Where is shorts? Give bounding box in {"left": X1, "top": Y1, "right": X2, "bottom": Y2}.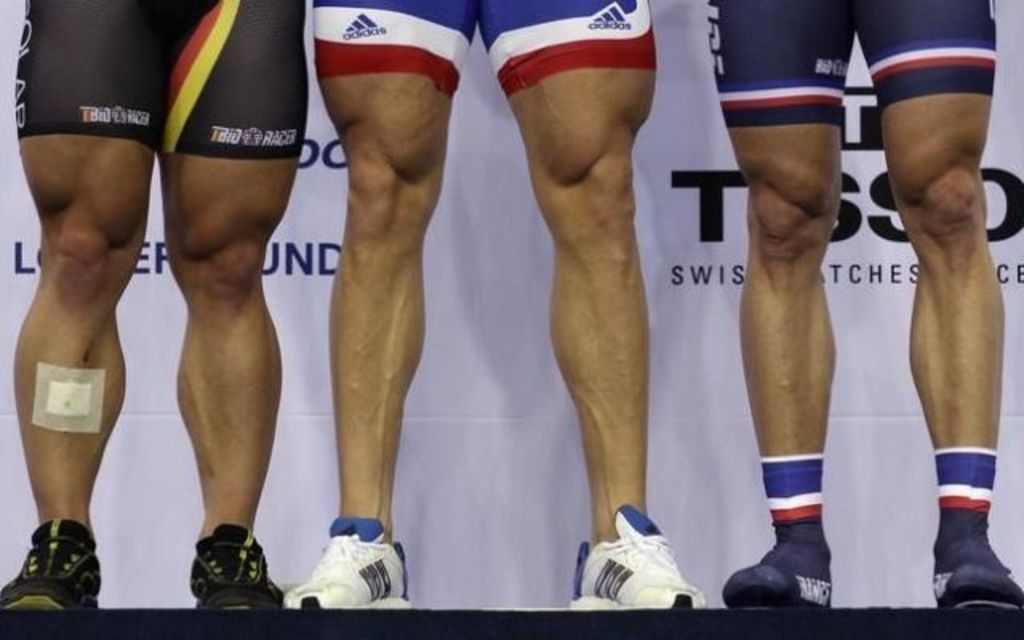
{"left": 307, "top": 0, "right": 658, "bottom": 101}.
